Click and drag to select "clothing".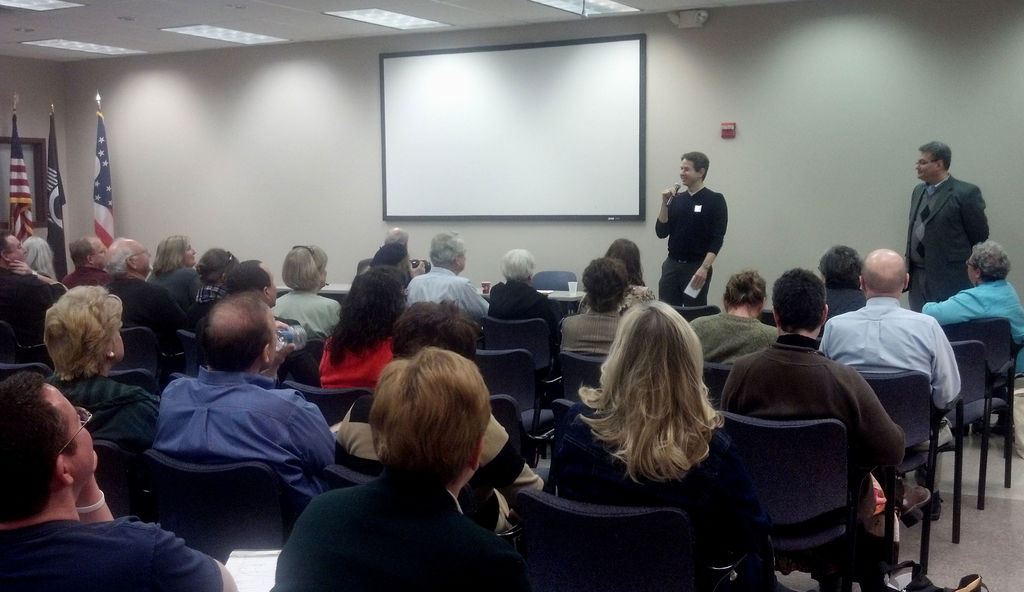
Selection: [273,330,399,393].
